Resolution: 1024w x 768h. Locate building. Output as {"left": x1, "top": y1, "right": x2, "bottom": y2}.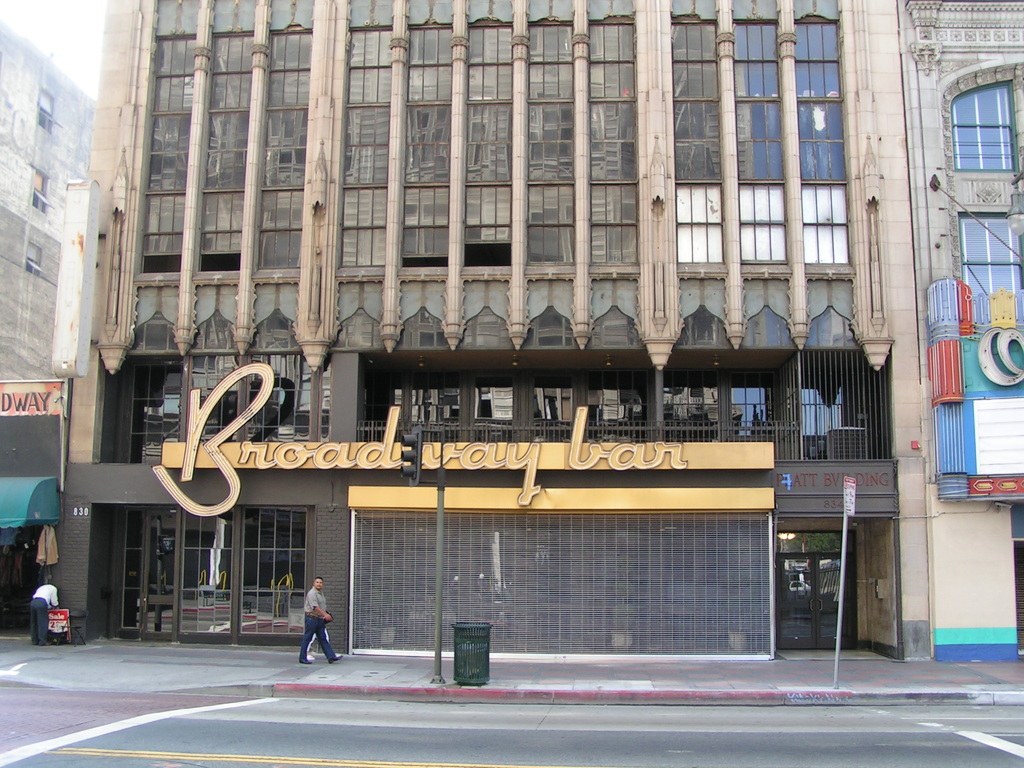
{"left": 51, "top": 0, "right": 937, "bottom": 659}.
